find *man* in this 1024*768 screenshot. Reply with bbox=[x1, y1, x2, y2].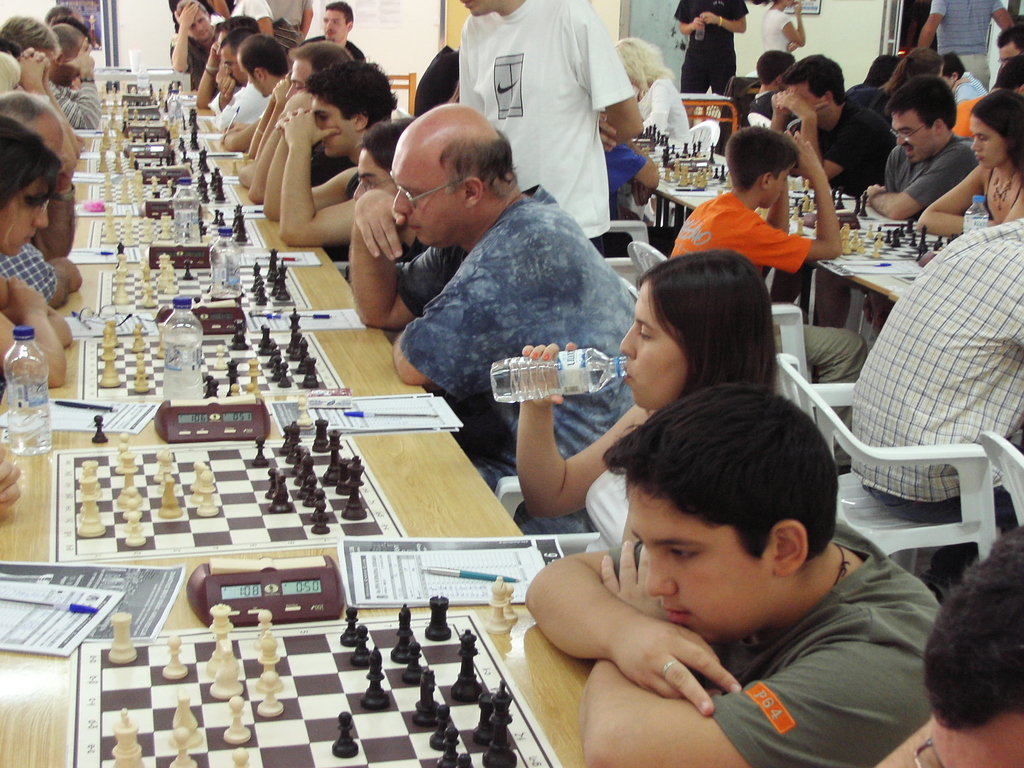
bbox=[237, 42, 352, 204].
